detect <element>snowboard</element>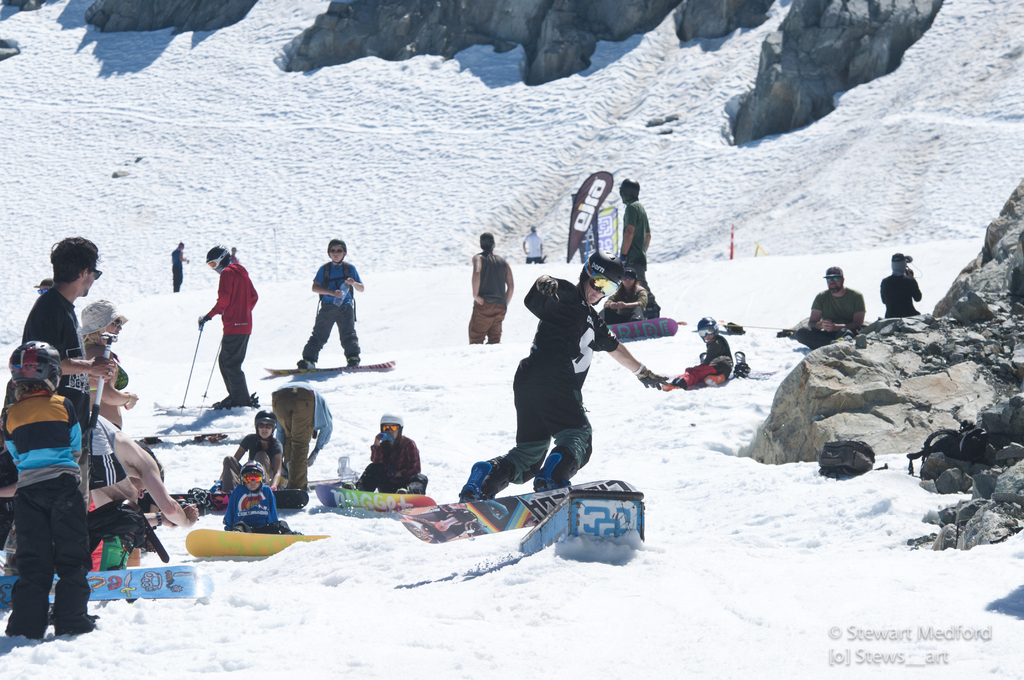
{"left": 140, "top": 485, "right": 307, "bottom": 513}
